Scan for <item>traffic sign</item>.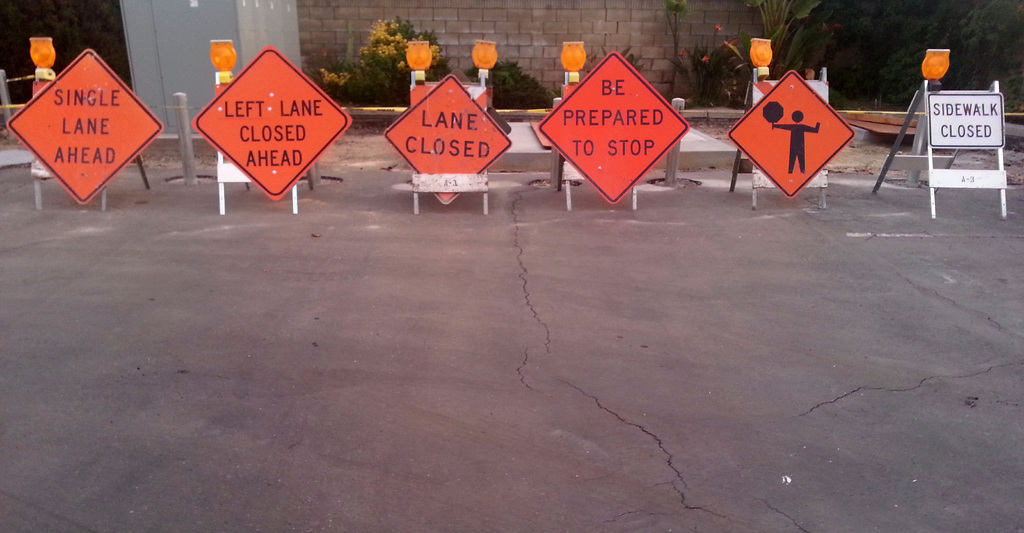
Scan result: l=927, t=95, r=1004, b=149.
